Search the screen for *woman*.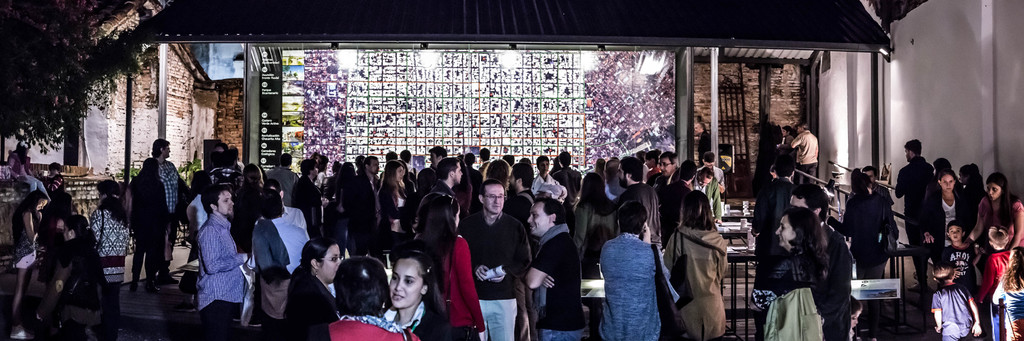
Found at 965:173:1023:252.
